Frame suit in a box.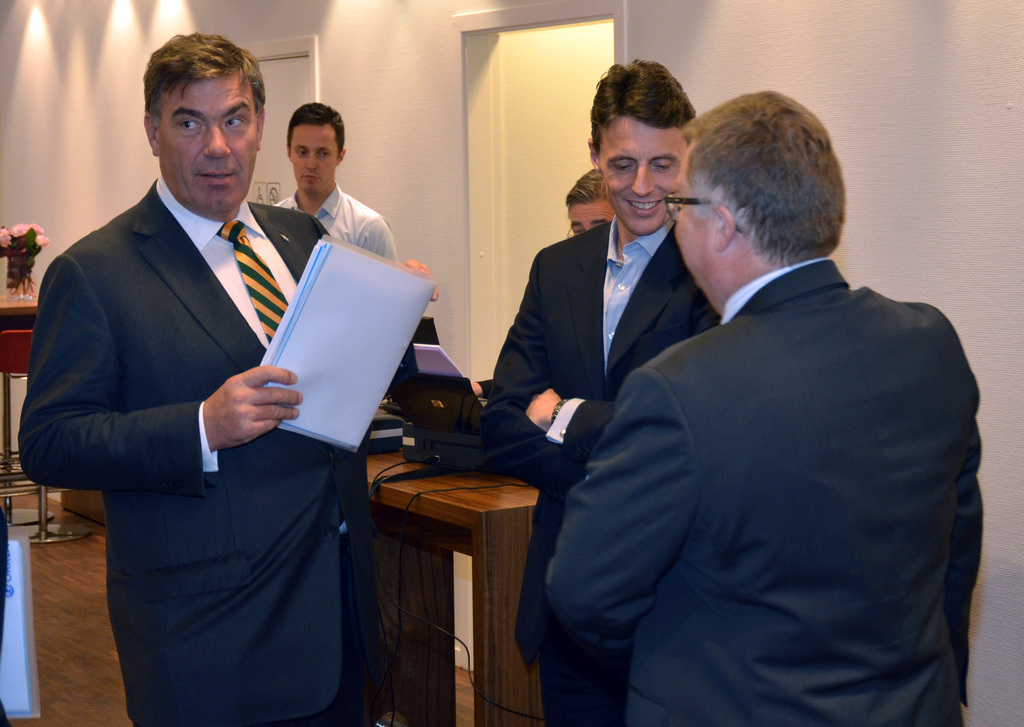
bbox(480, 216, 717, 726).
